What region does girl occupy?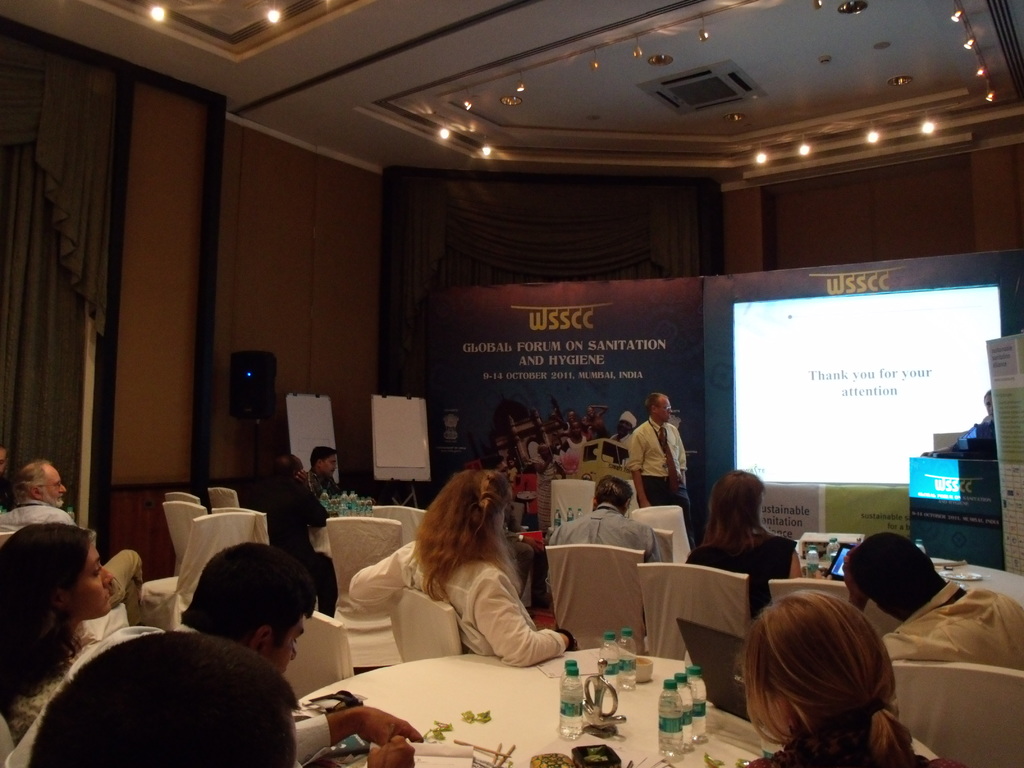
<bbox>250, 442, 323, 545</bbox>.
